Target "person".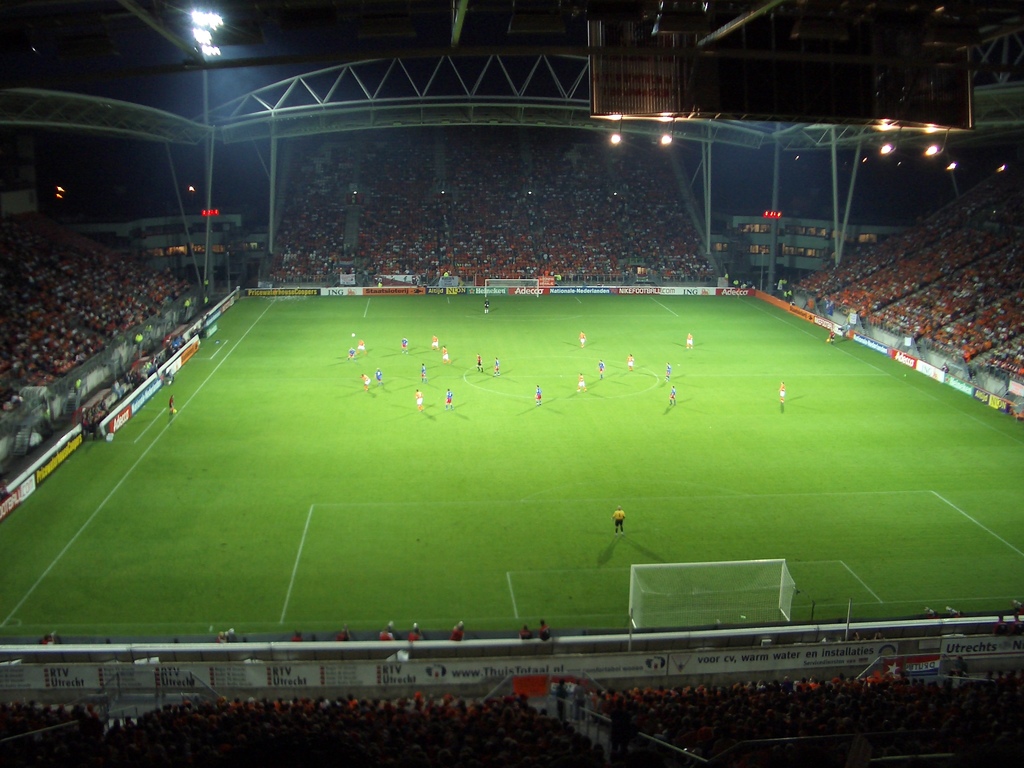
Target region: [left=406, top=624, right=424, bottom=637].
